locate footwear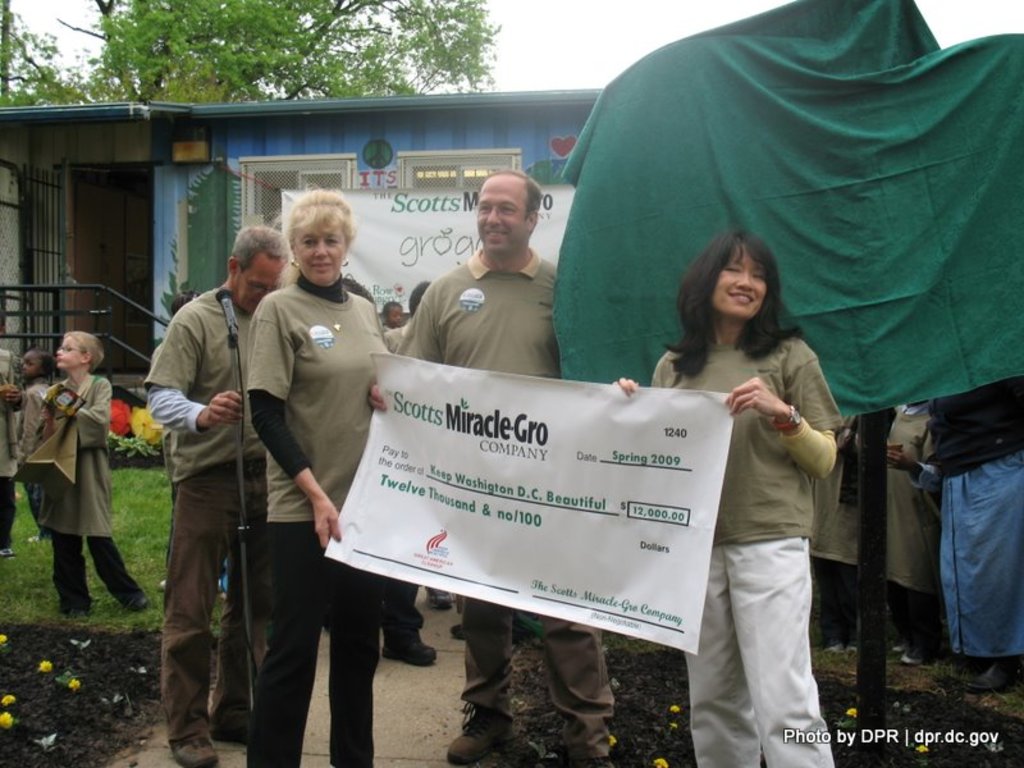
(left=424, top=580, right=456, bottom=616)
